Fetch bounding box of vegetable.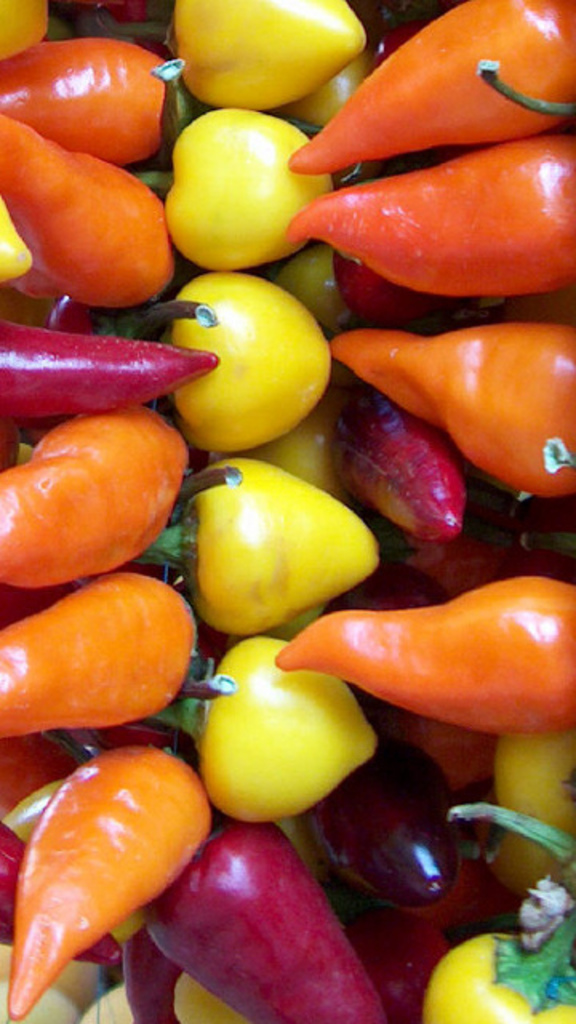
Bbox: (x1=475, y1=725, x2=574, y2=909).
